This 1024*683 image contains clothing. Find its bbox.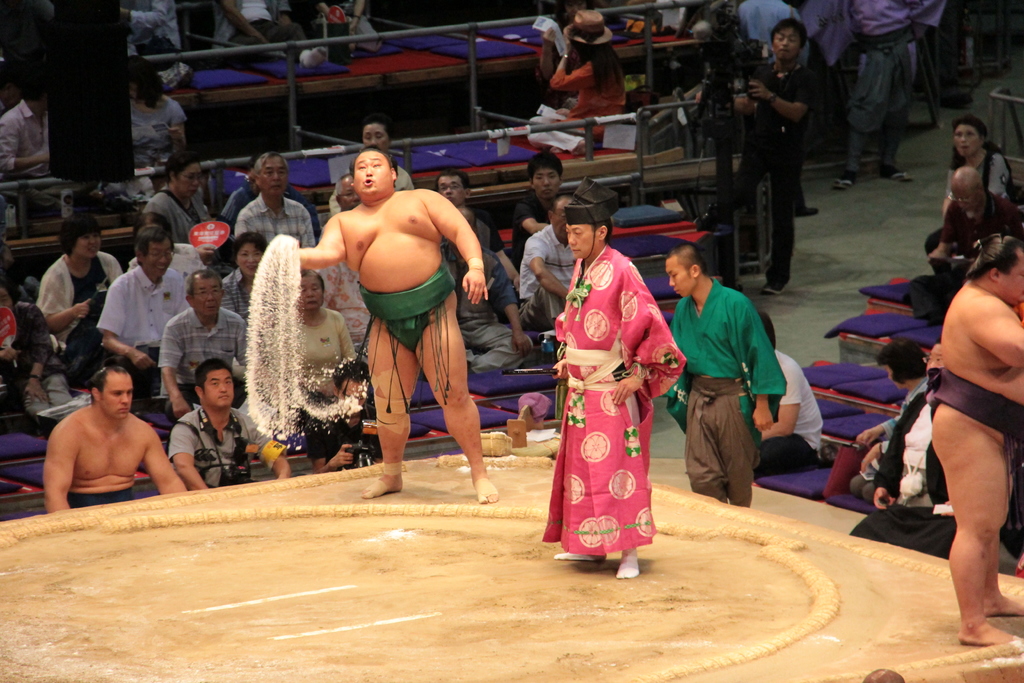
[x1=547, y1=236, x2=672, y2=547].
